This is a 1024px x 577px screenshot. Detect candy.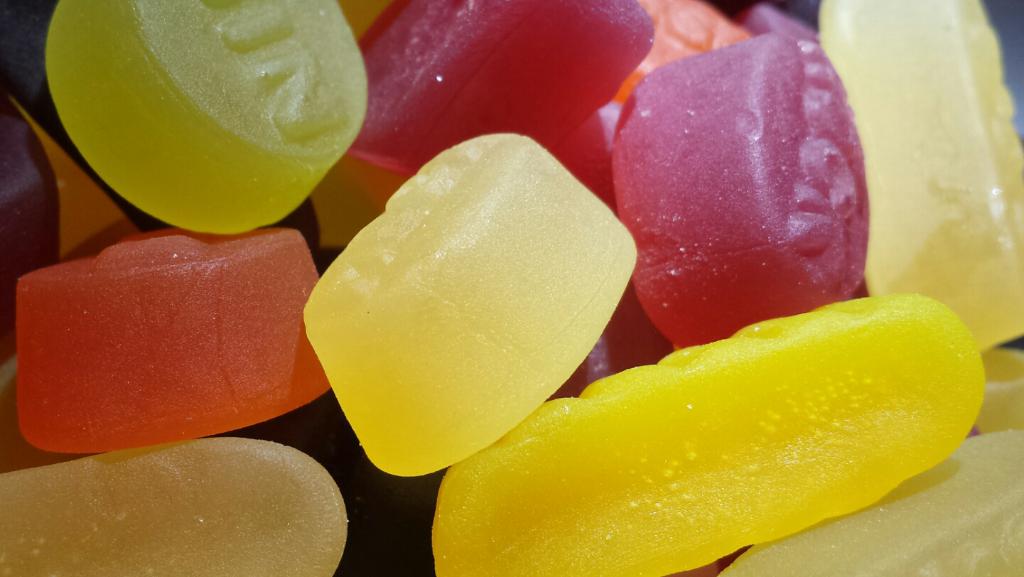
l=0, t=436, r=350, b=576.
